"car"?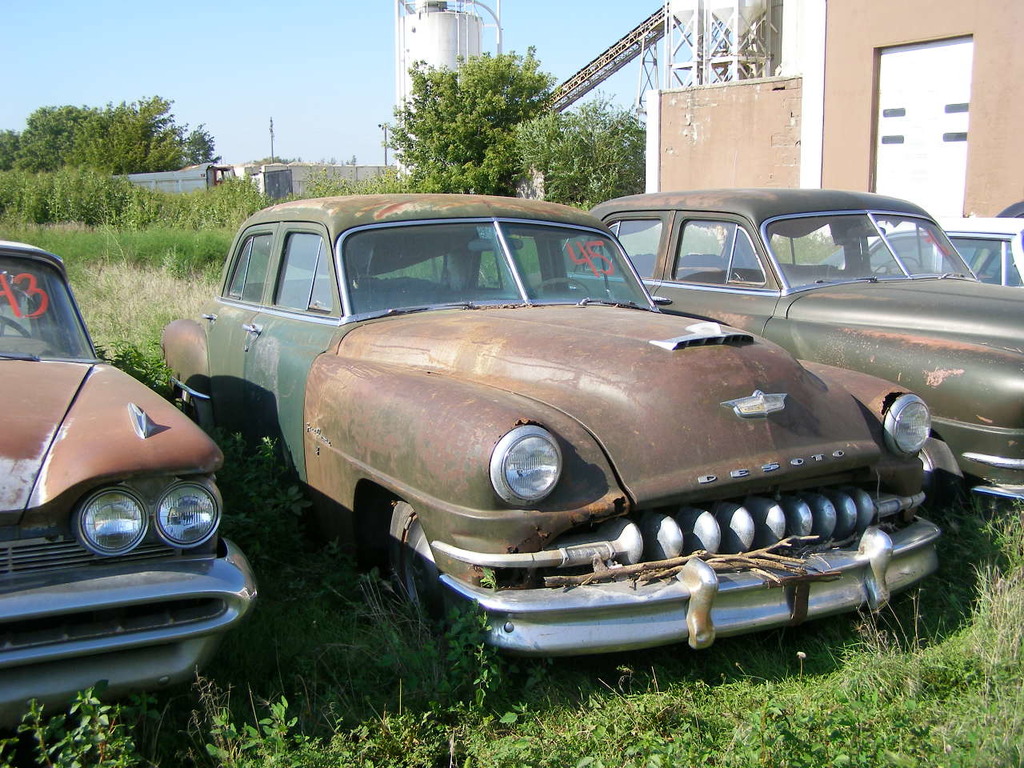
bbox=[162, 191, 941, 662]
